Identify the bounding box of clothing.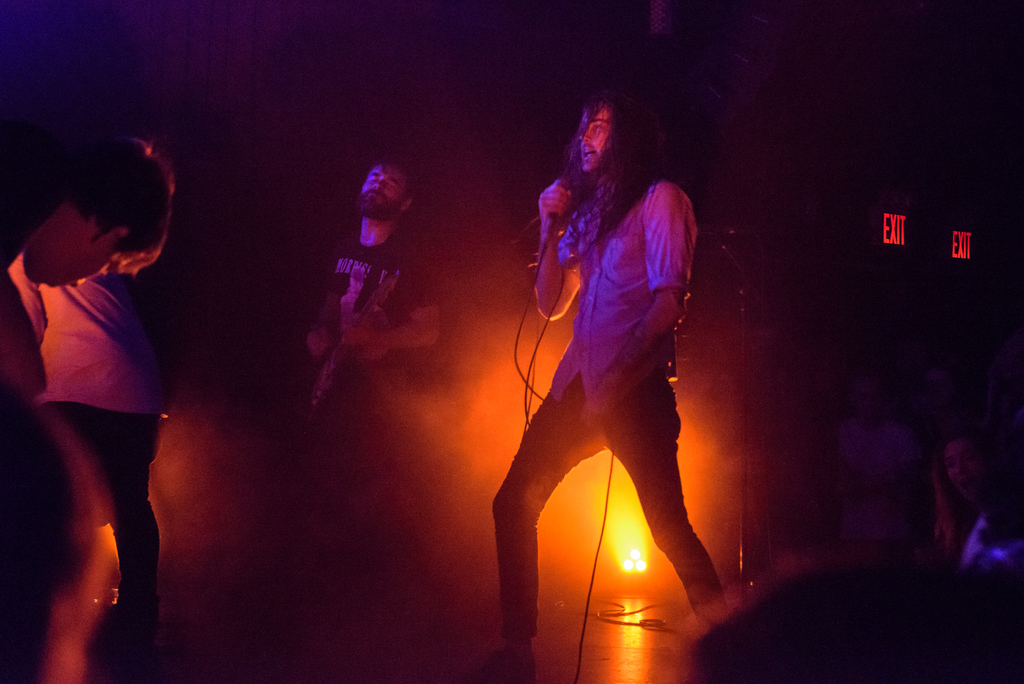
box=[11, 252, 166, 628].
